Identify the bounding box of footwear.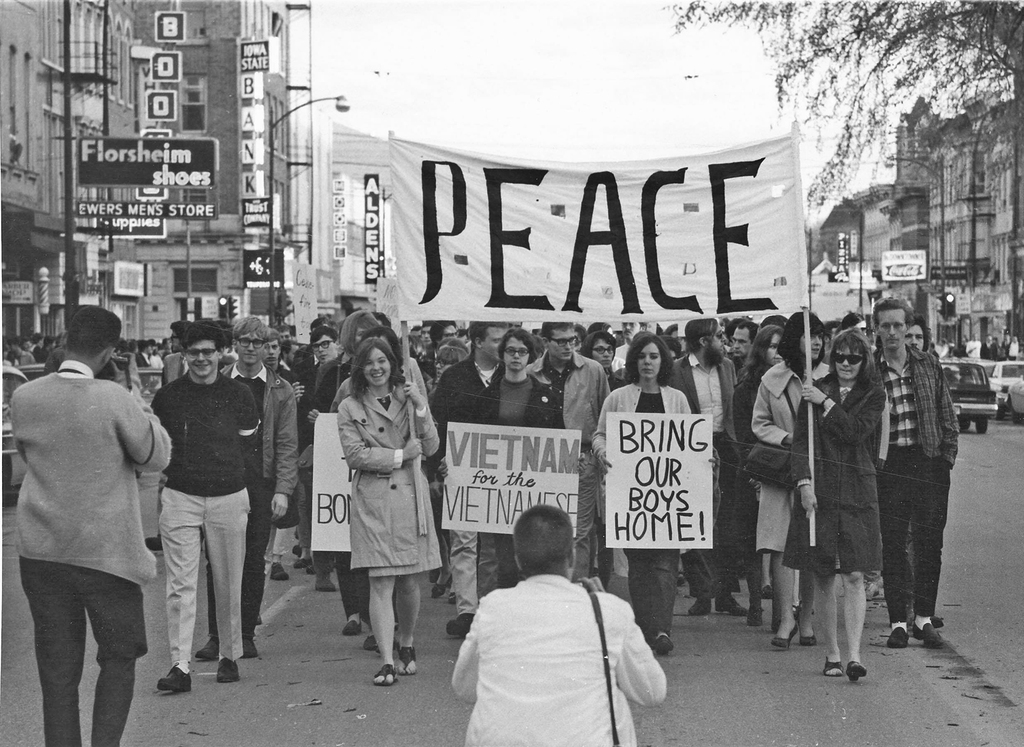
843:655:865:684.
